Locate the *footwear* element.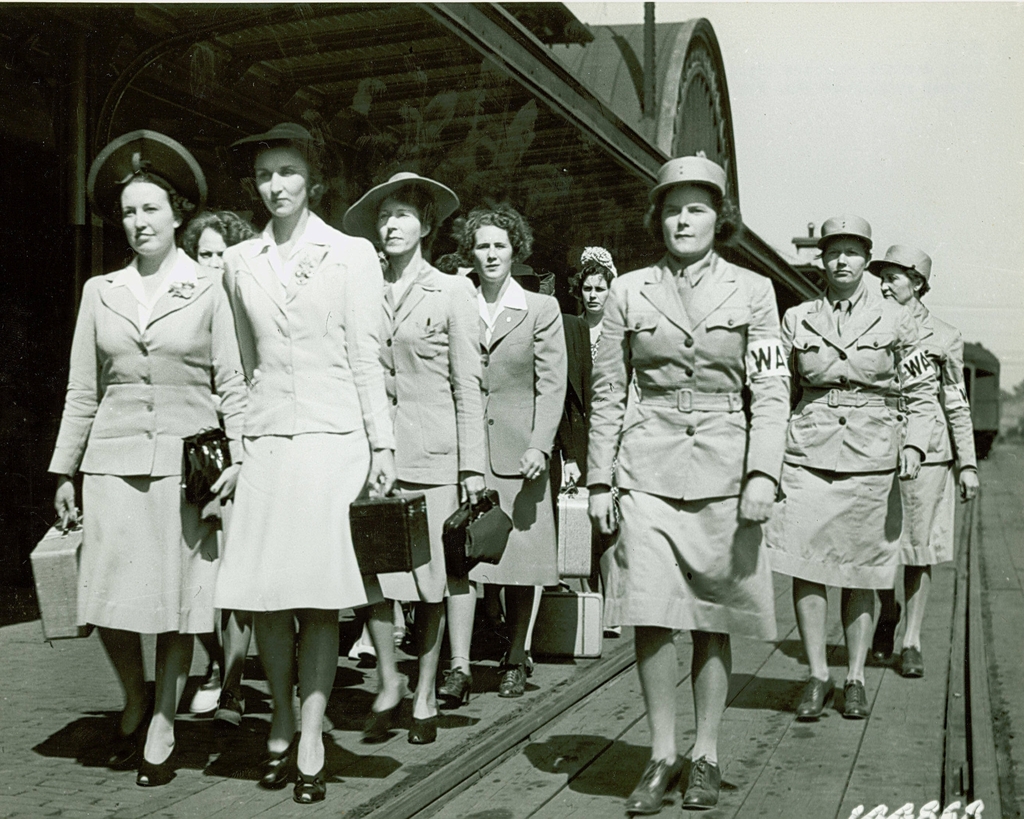
Element bbox: 292/755/332/806.
